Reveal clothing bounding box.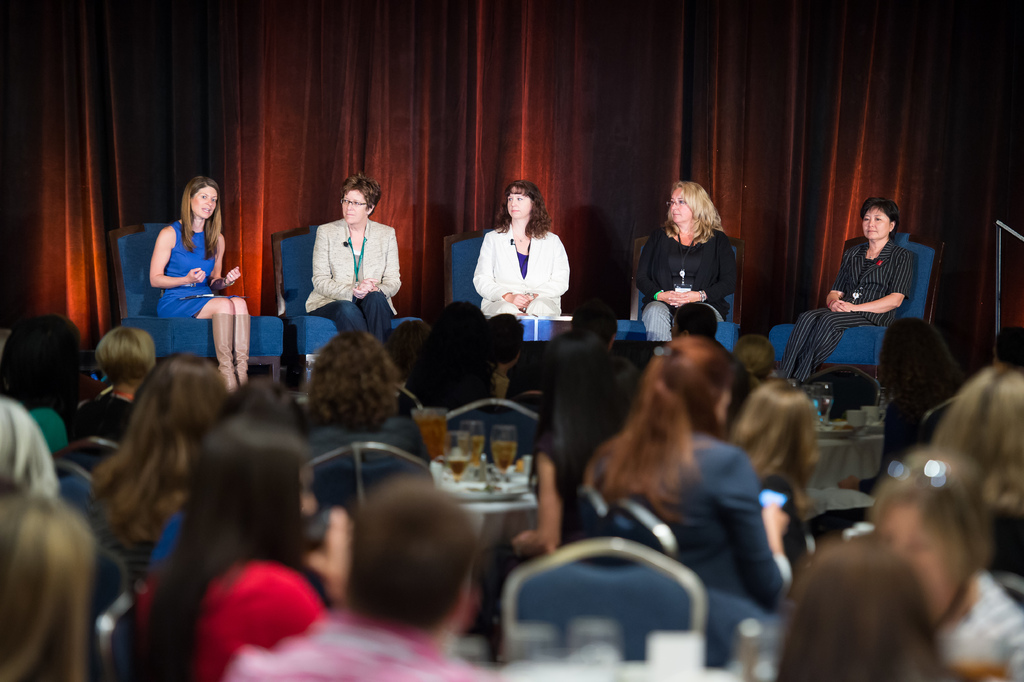
Revealed: [left=594, top=430, right=791, bottom=613].
